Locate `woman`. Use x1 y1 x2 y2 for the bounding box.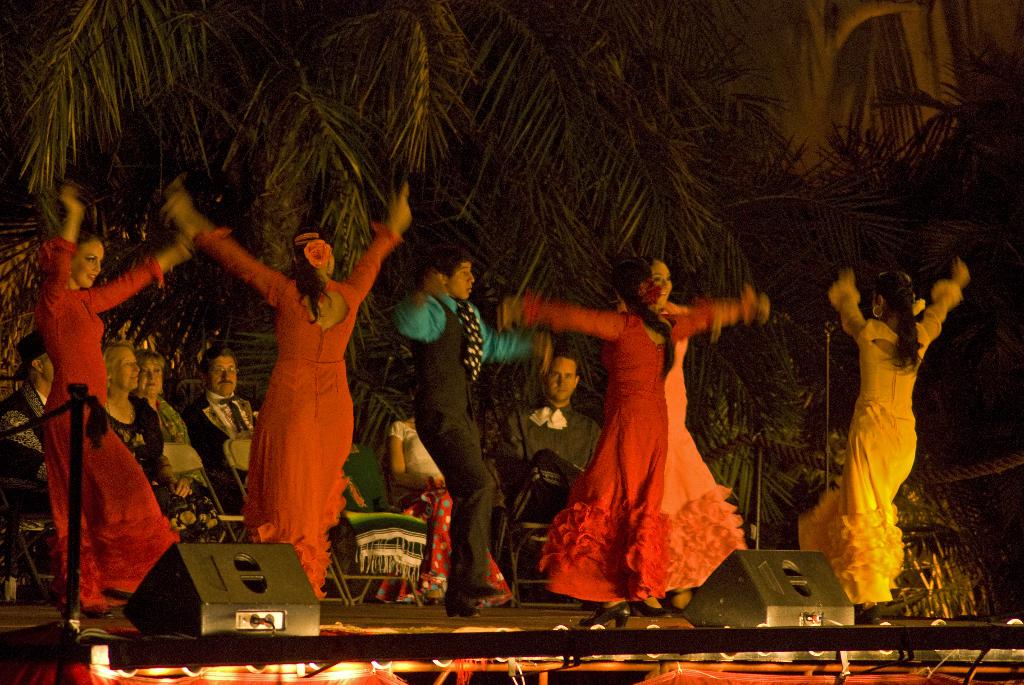
390 413 516 608.
